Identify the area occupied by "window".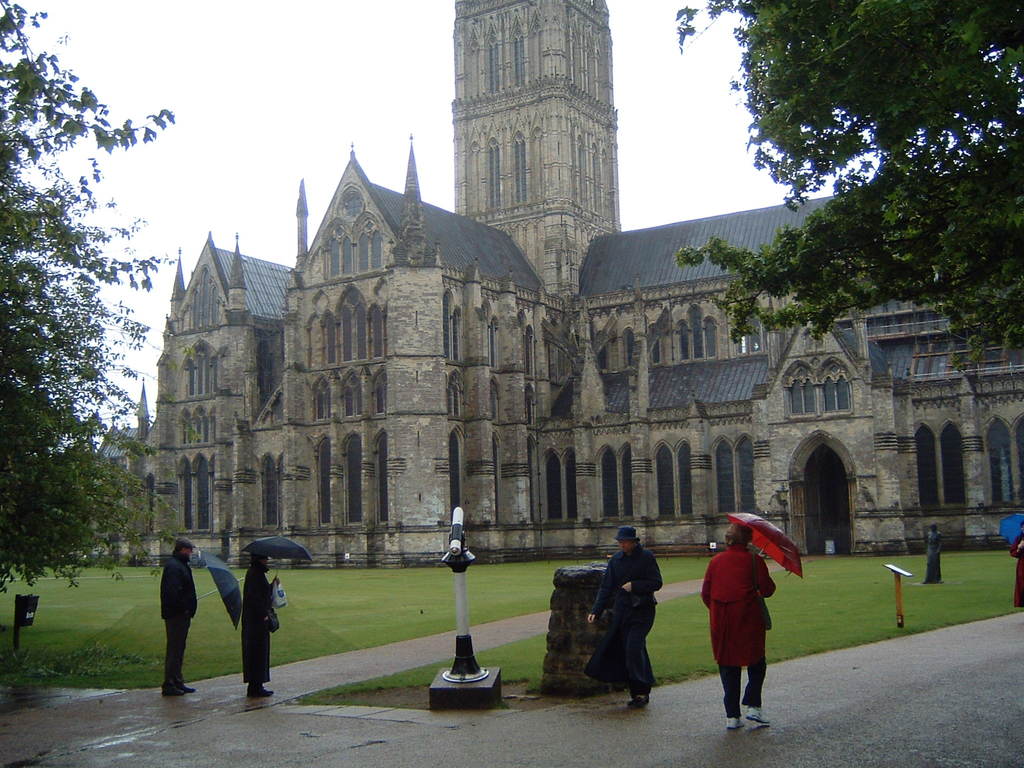
Area: 488 378 500 421.
